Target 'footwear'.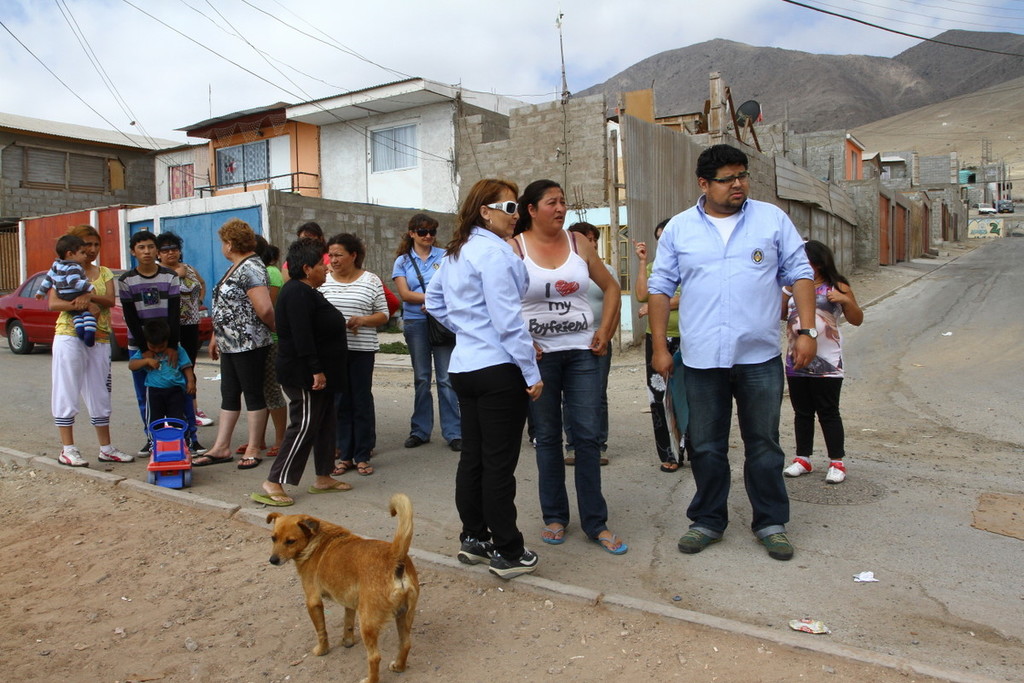
Target region: (x1=435, y1=438, x2=465, y2=449).
